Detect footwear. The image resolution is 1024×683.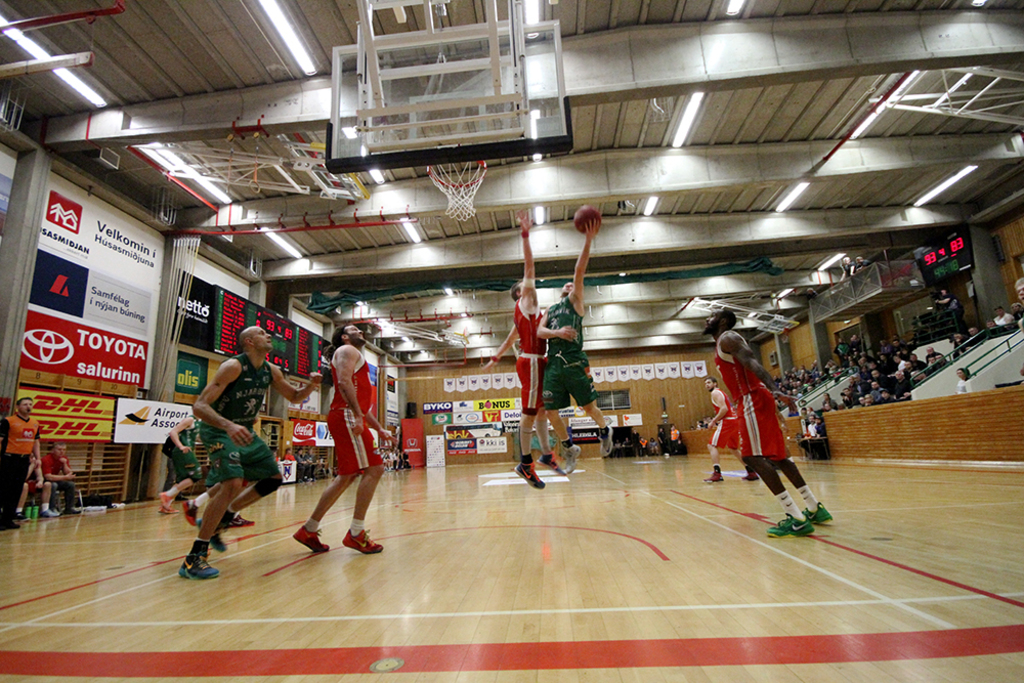
bbox=[772, 511, 815, 542].
